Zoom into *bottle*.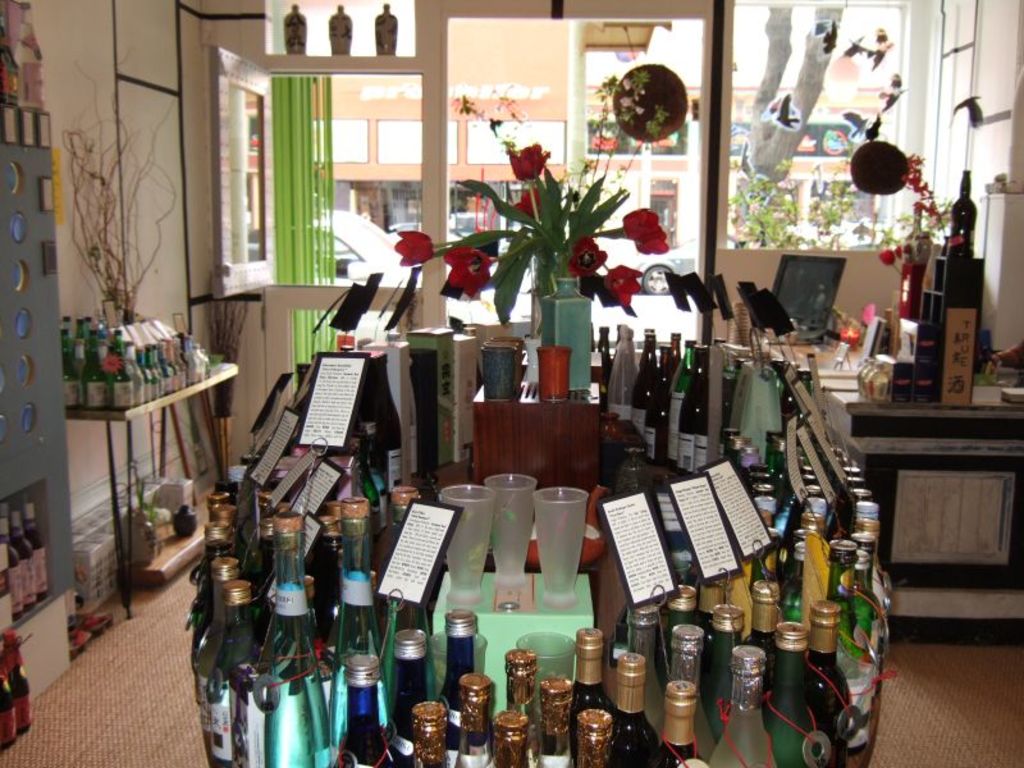
Zoom target: <box>663,343,698,463</box>.
